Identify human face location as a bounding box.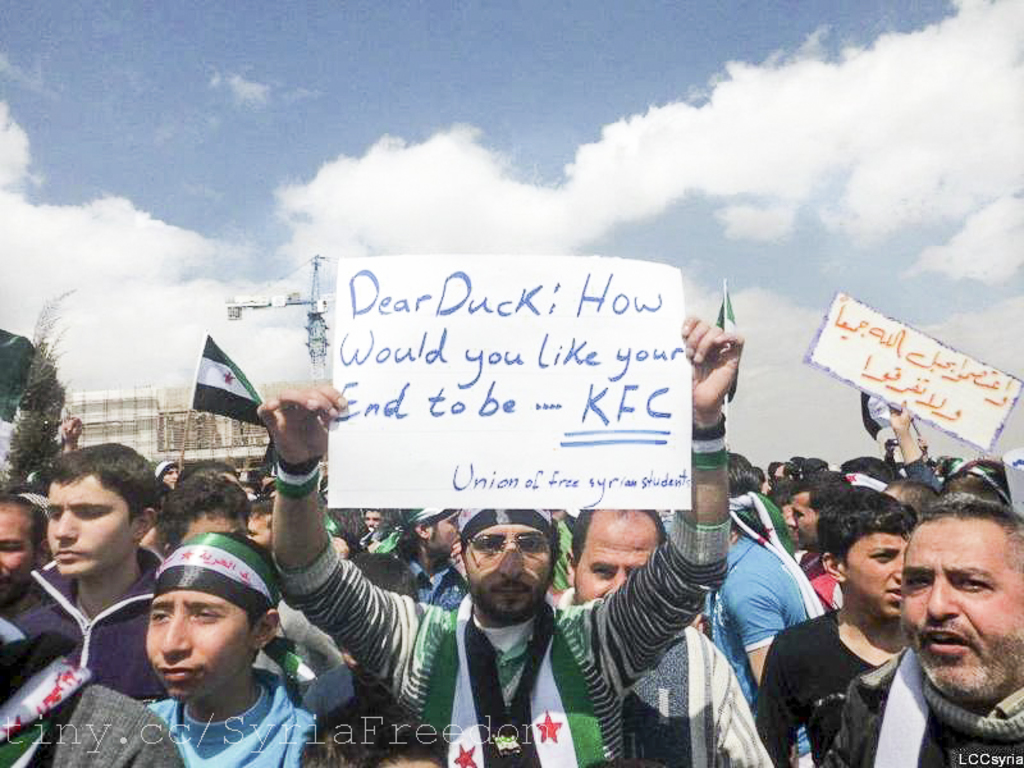
crop(467, 526, 548, 618).
